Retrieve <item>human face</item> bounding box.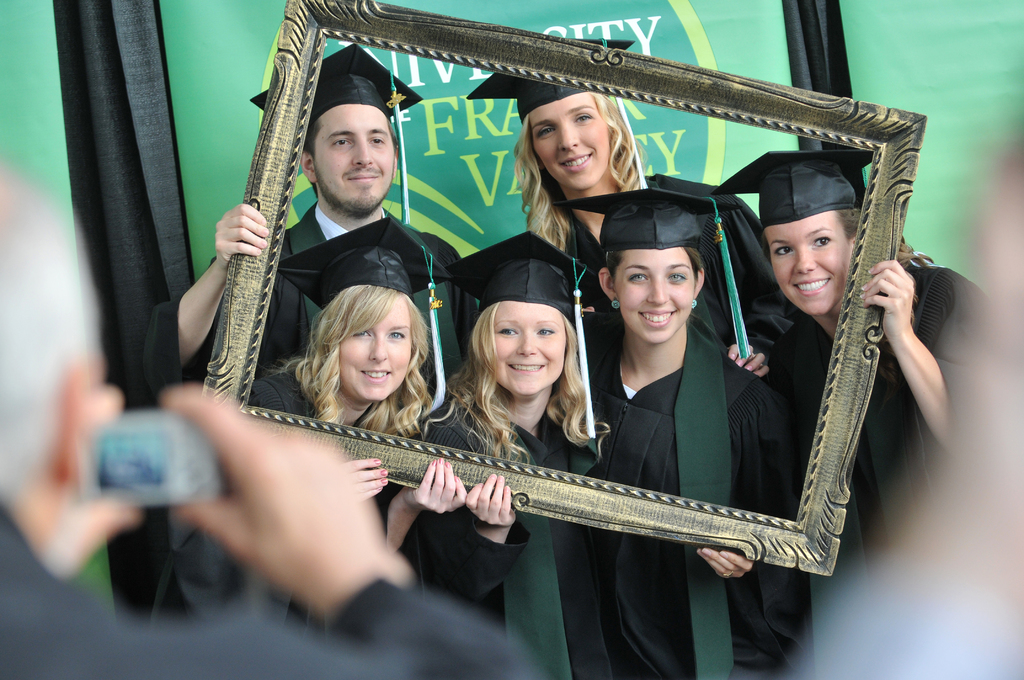
Bounding box: detection(486, 302, 562, 392).
